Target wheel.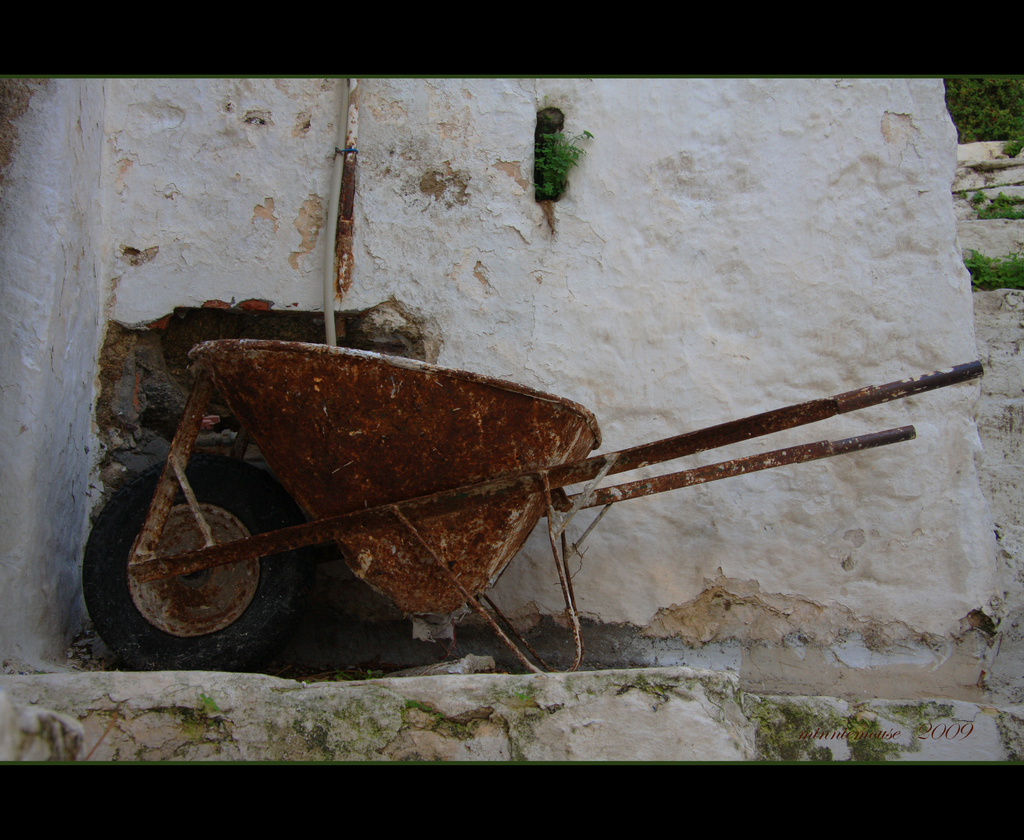
Target region: rect(119, 453, 285, 645).
